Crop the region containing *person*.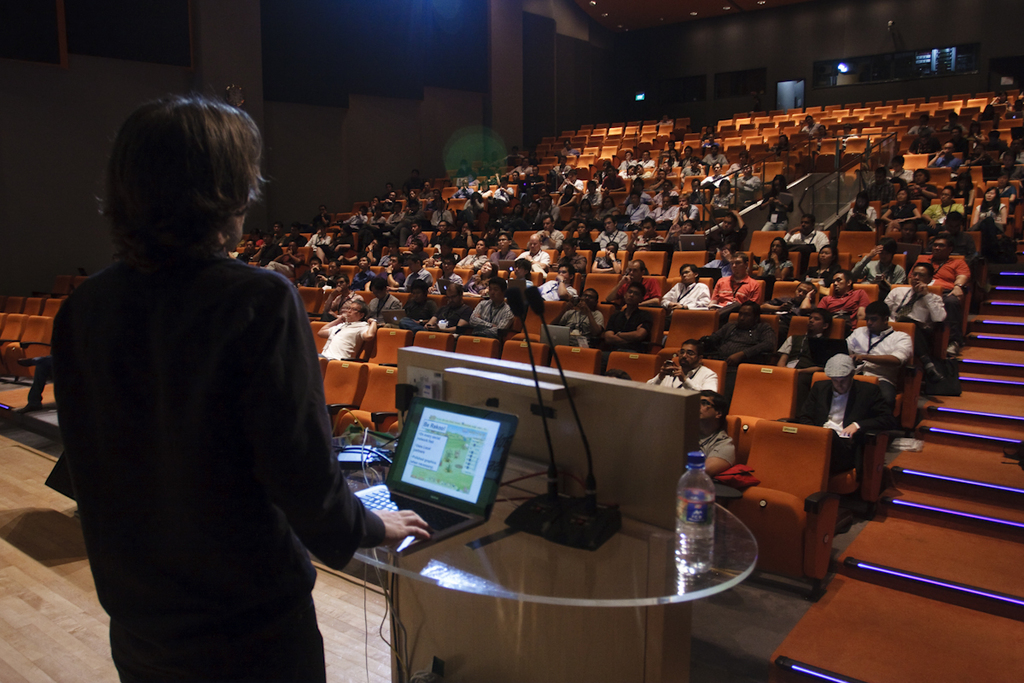
Crop region: select_region(881, 259, 962, 394).
